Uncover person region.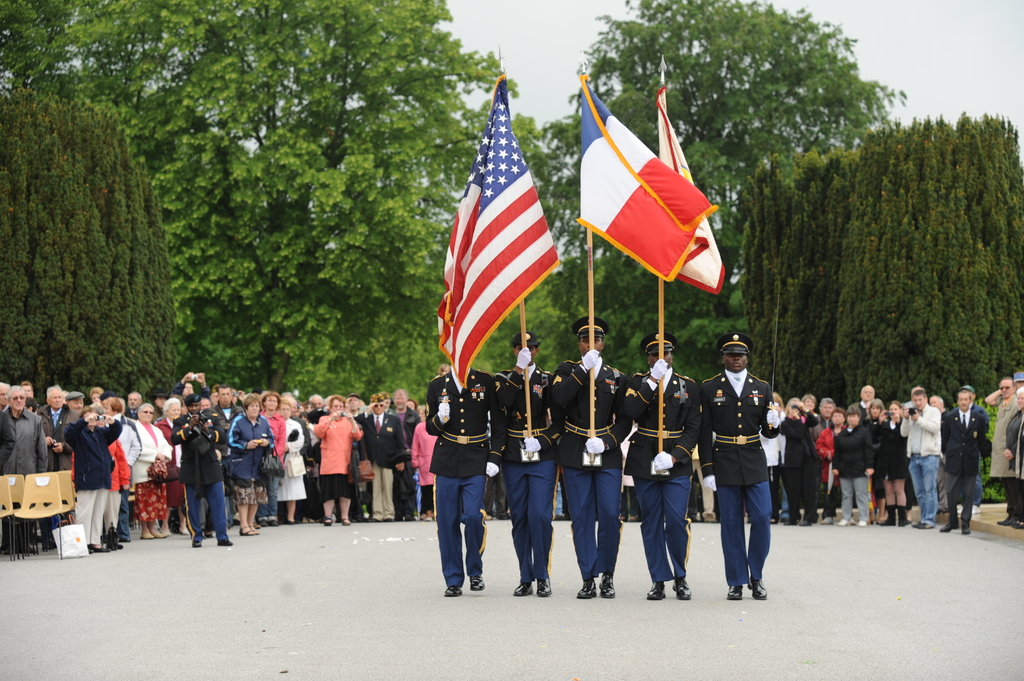
Uncovered: x1=781 y1=393 x2=822 y2=528.
